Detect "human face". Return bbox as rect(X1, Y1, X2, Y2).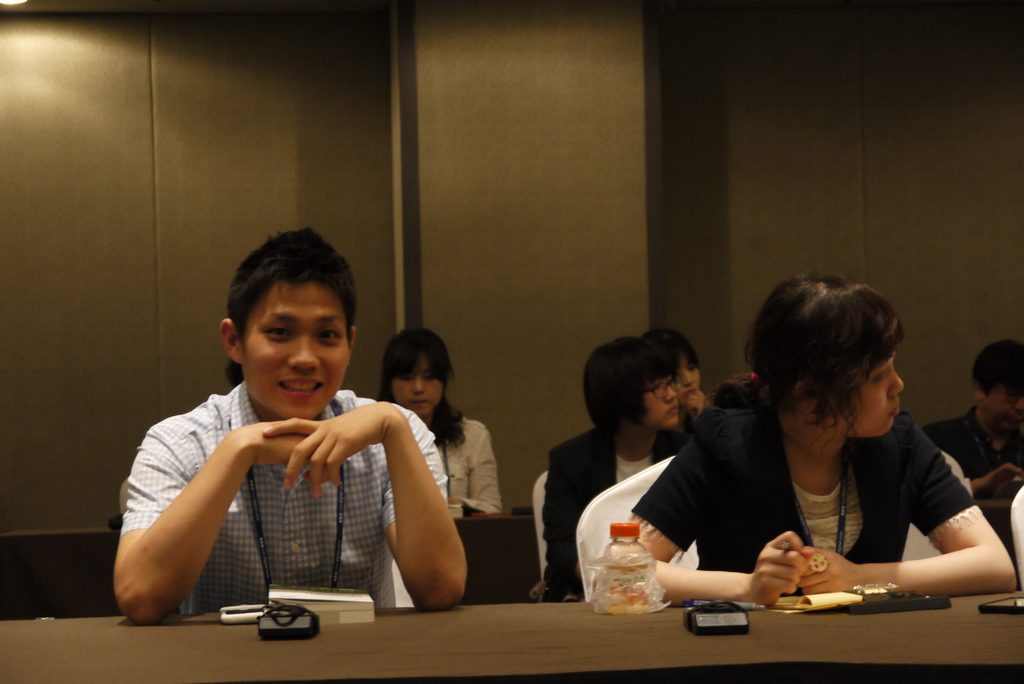
rect(241, 279, 351, 431).
